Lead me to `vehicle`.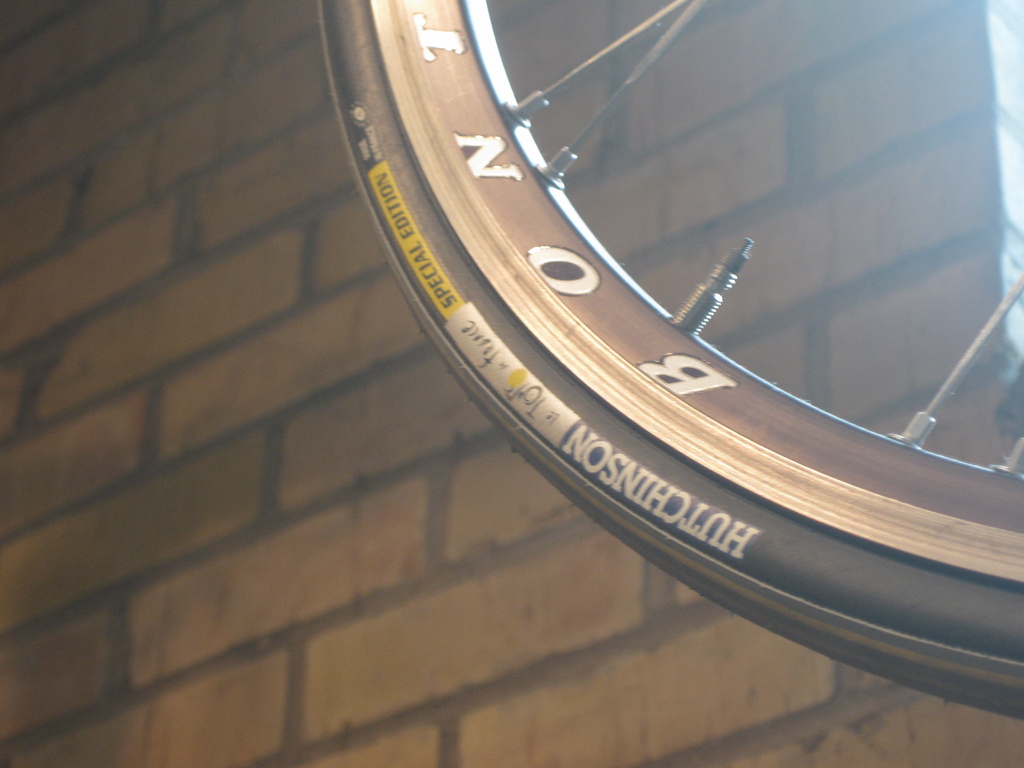
Lead to region(312, 0, 1023, 717).
